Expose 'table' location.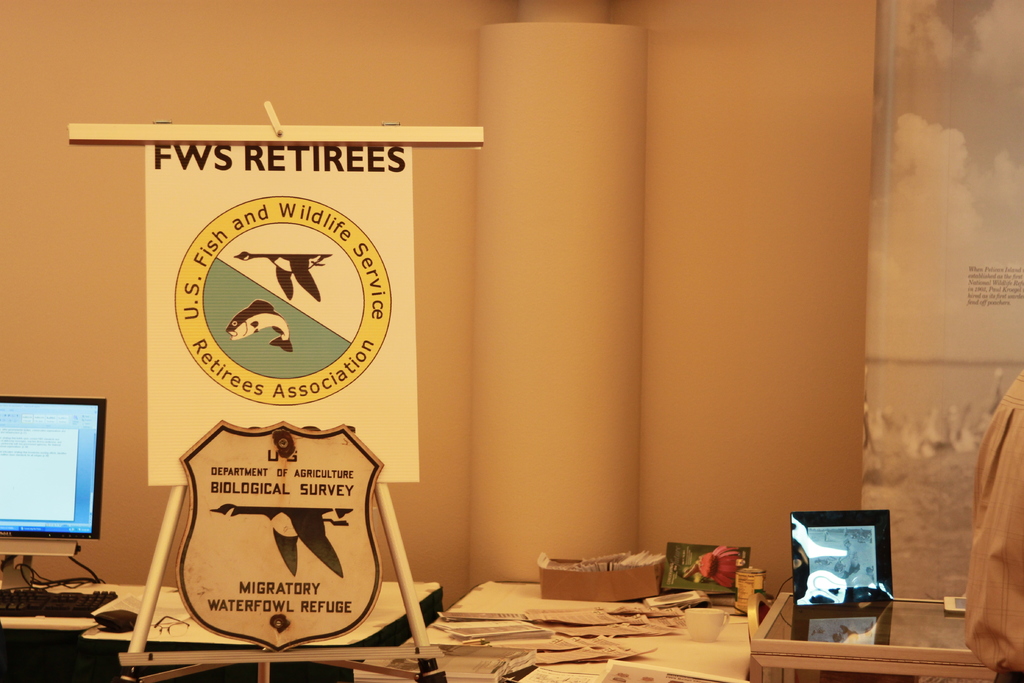
Exposed at (398,566,878,670).
